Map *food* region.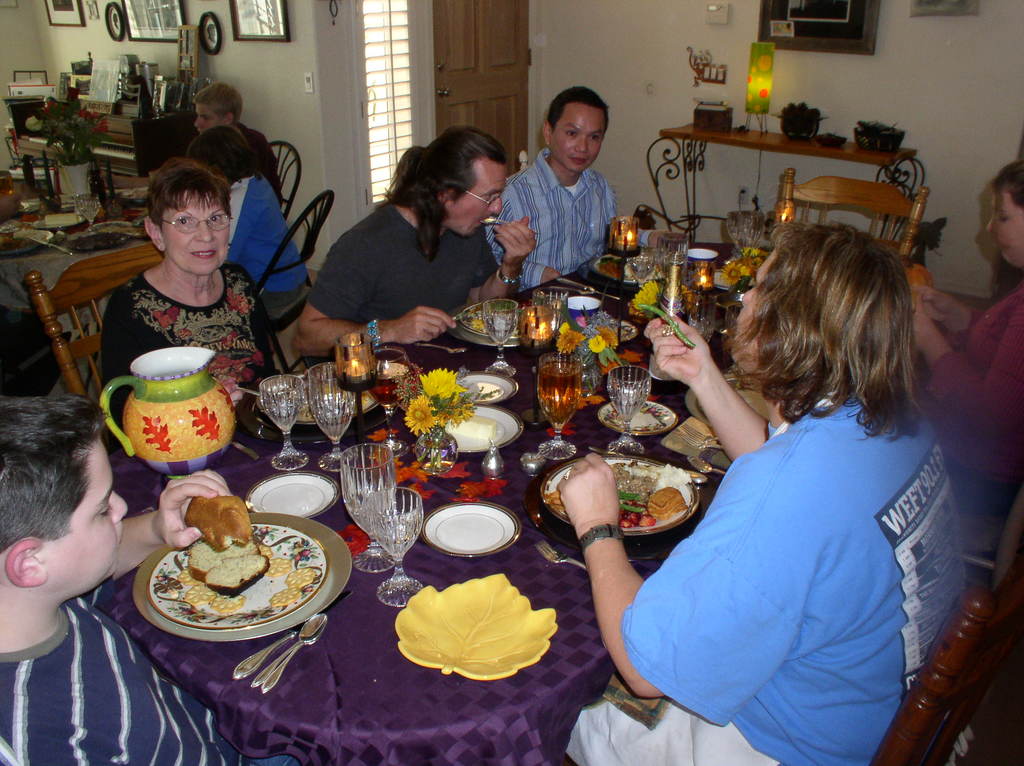
Mapped to box=[647, 490, 687, 519].
